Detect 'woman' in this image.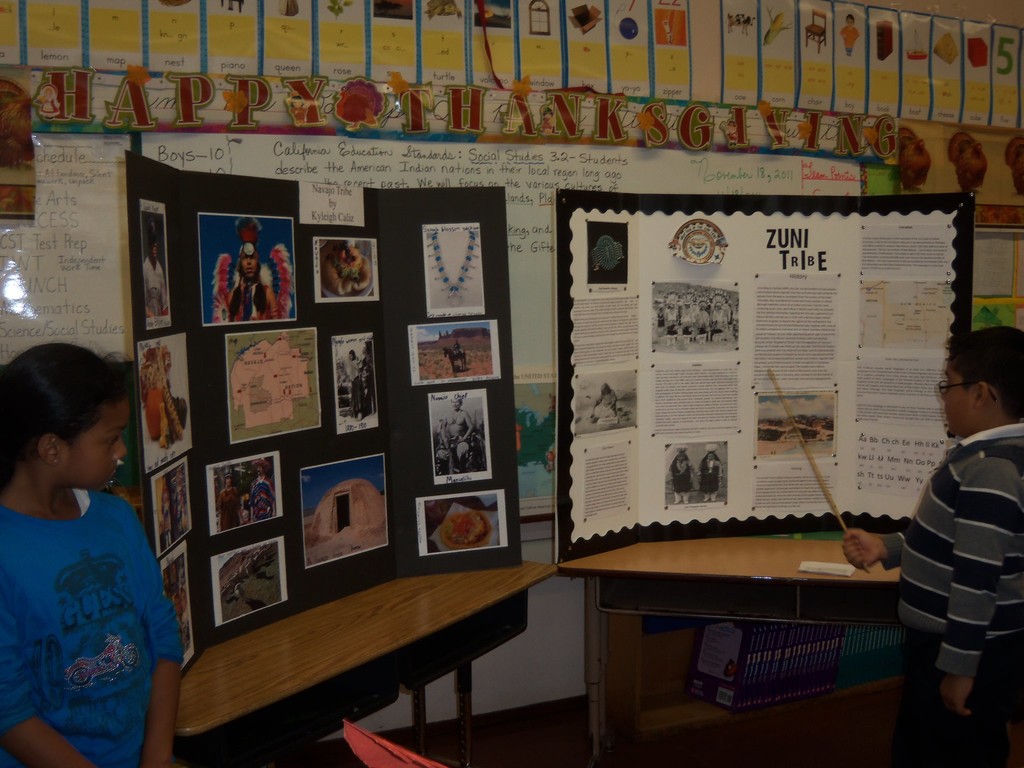
Detection: [218,475,243,529].
